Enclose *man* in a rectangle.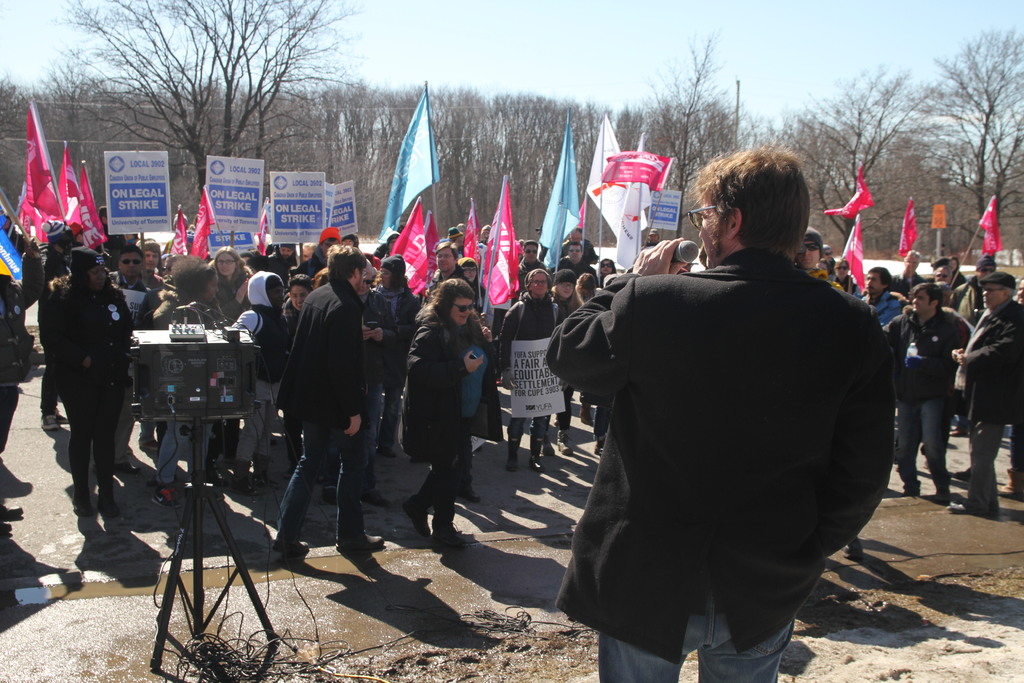
x1=133, y1=235, x2=177, y2=415.
